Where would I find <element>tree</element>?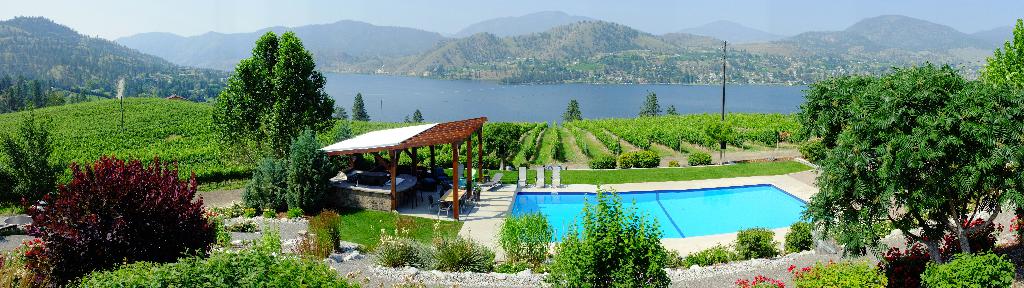
At [353,93,371,124].
